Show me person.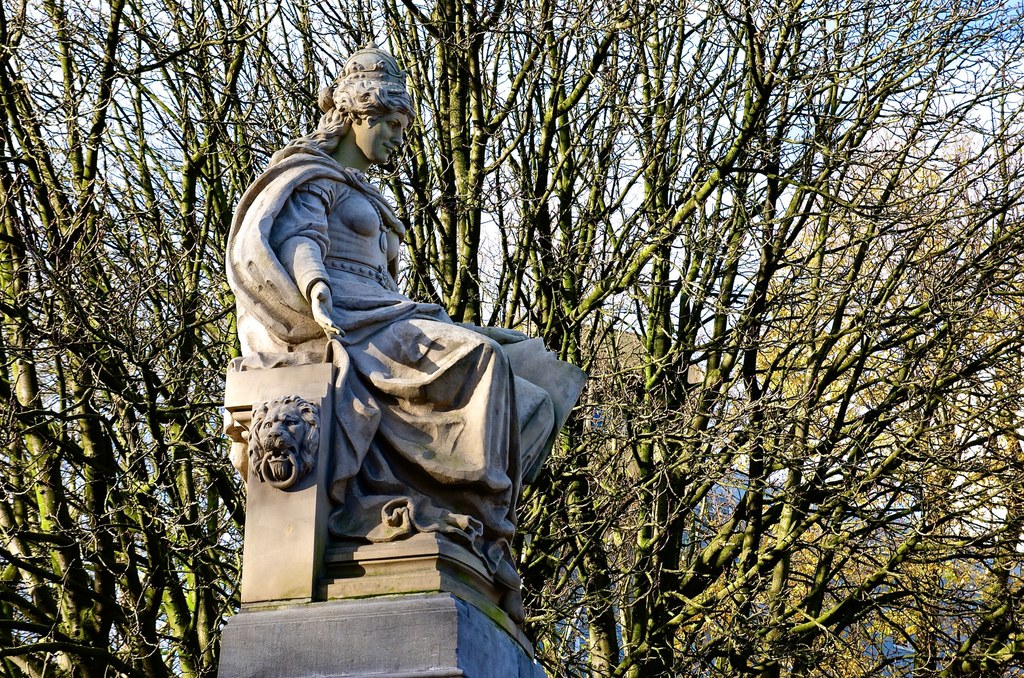
person is here: 244,79,541,614.
